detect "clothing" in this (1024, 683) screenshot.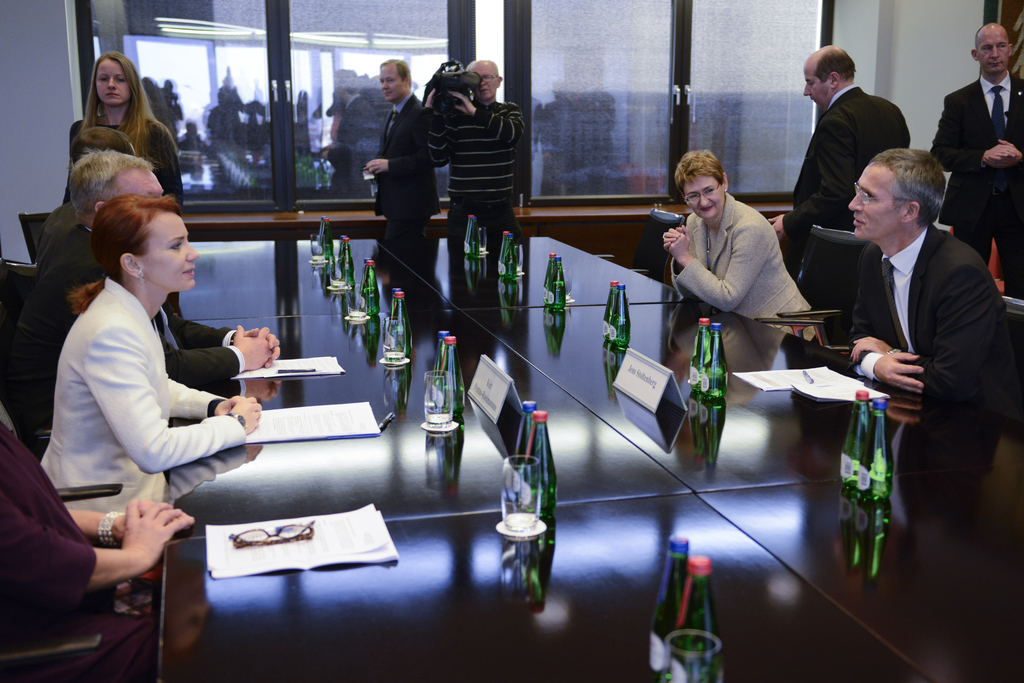
Detection: [36,273,250,515].
